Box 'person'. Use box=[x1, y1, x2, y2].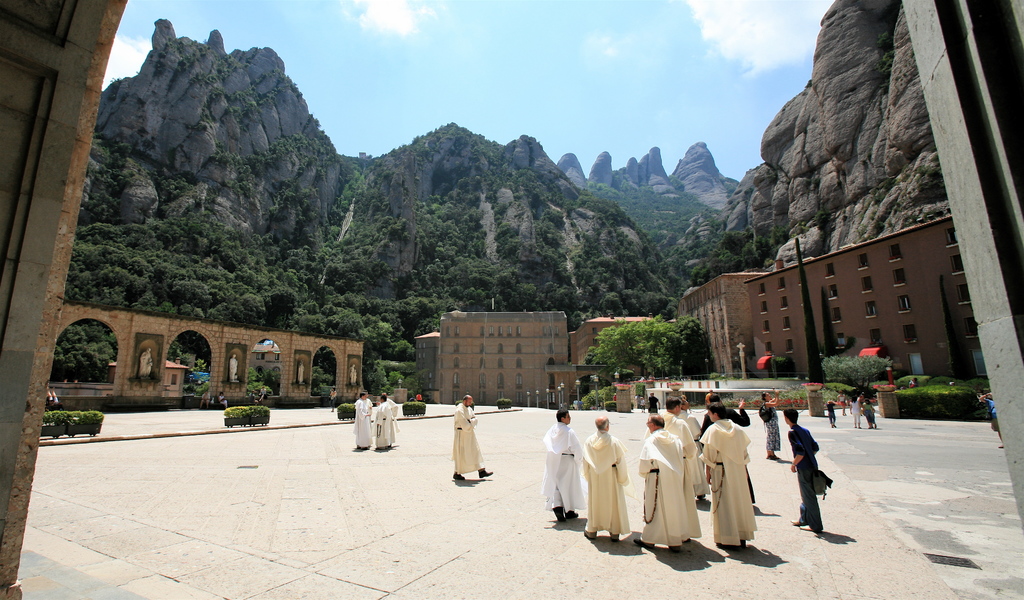
box=[661, 393, 695, 488].
